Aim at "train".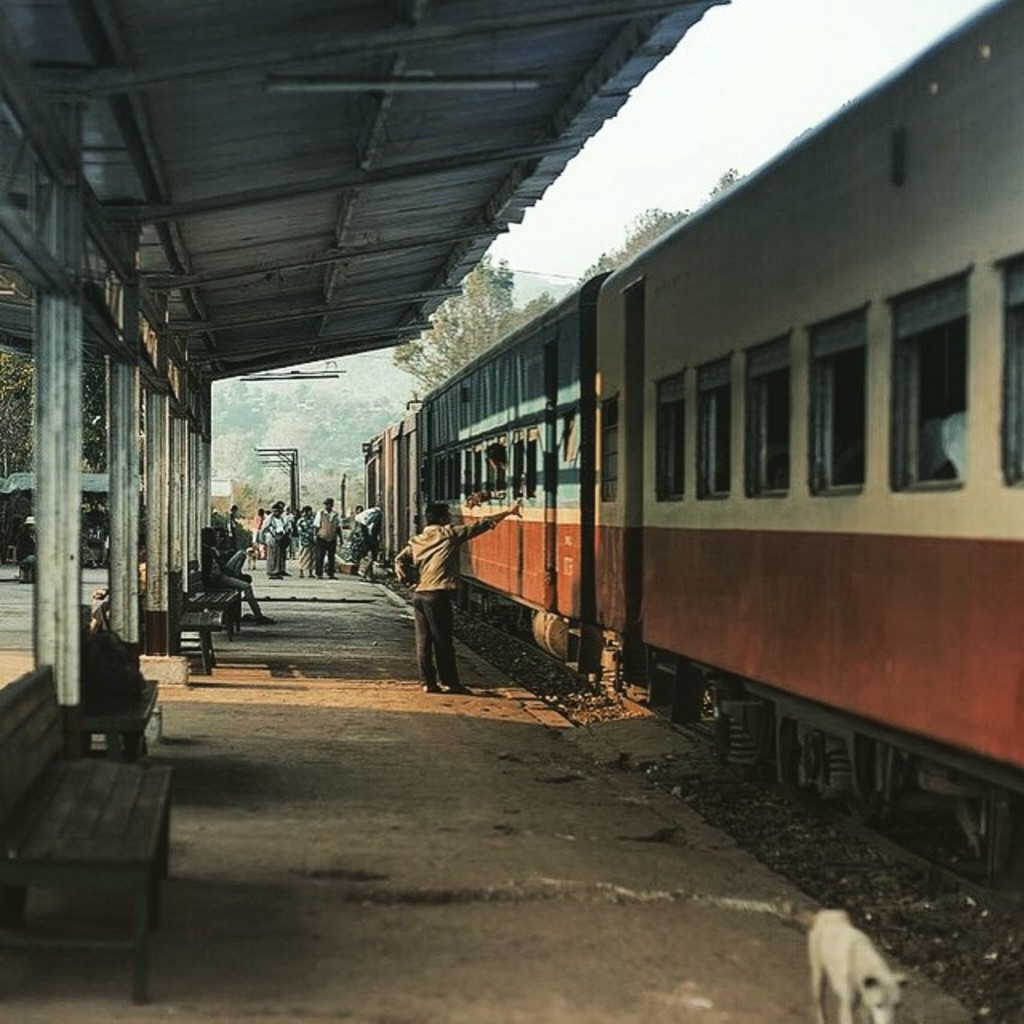
Aimed at box(365, 0, 1022, 891).
